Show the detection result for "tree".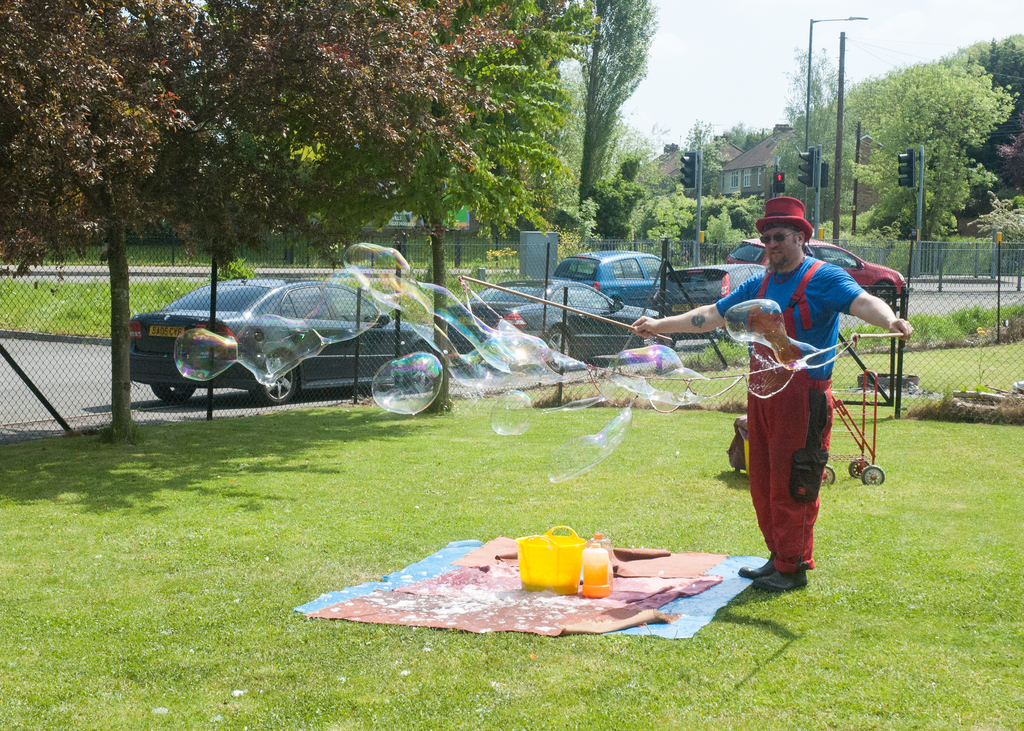
(569,197,601,251).
